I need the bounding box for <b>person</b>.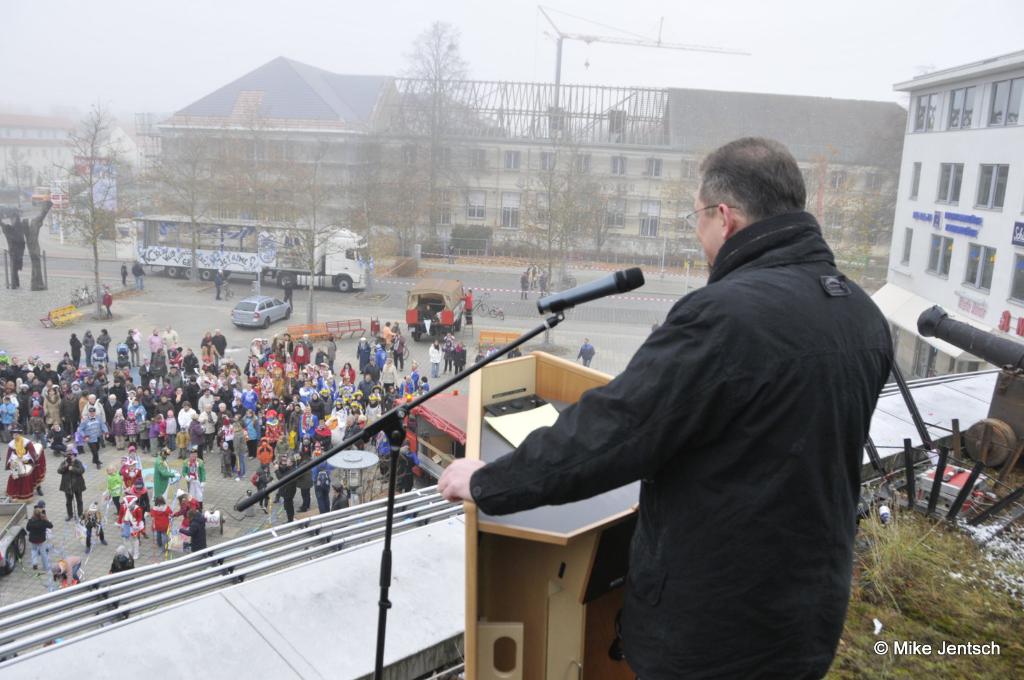
Here it is: box(500, 148, 898, 653).
